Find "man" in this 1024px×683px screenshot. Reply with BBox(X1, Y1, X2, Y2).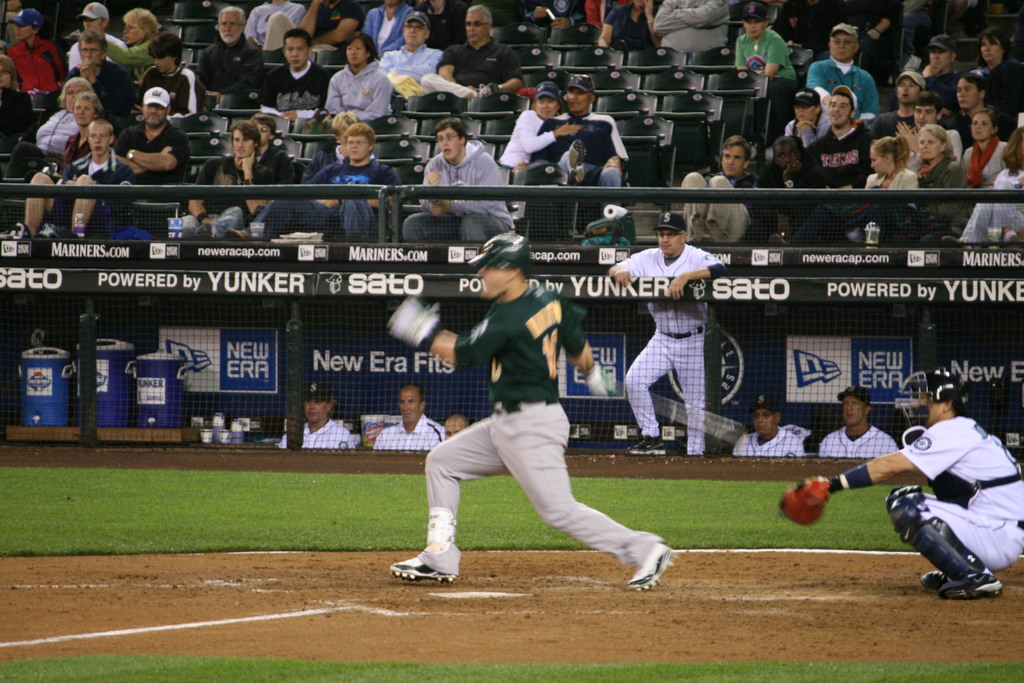
BBox(780, 370, 1023, 599).
